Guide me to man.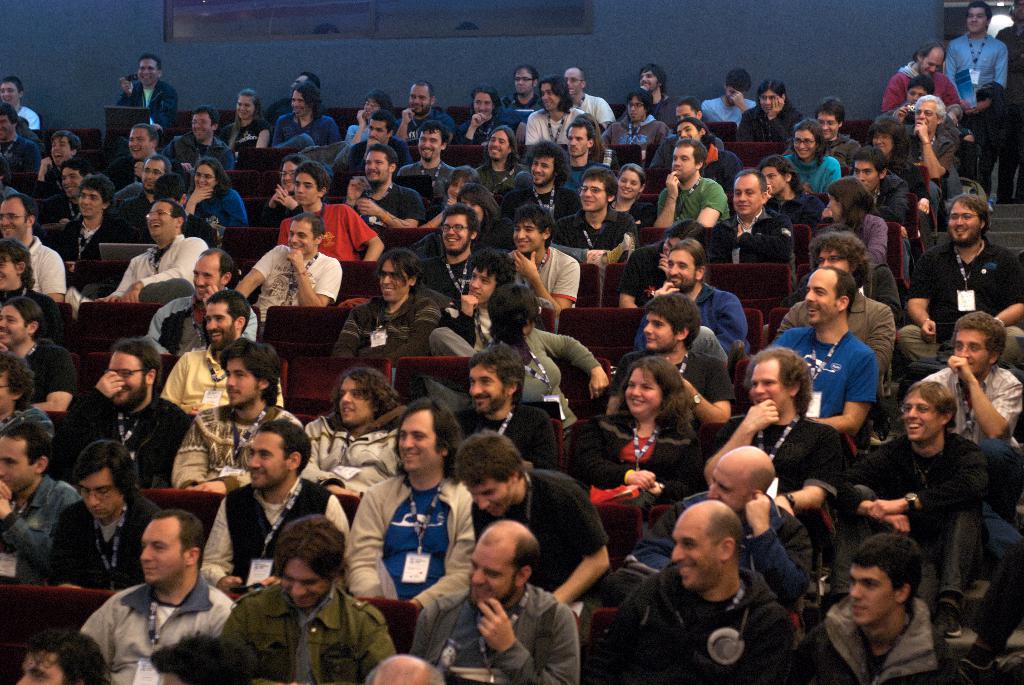
Guidance: <bbox>113, 54, 179, 131</bbox>.
